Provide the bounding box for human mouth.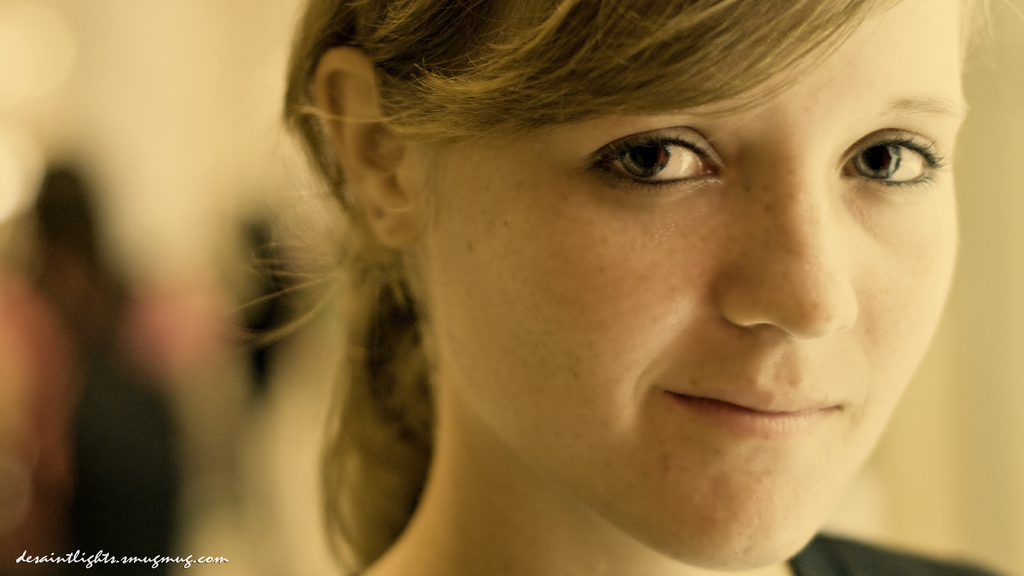
661:387:842:441.
